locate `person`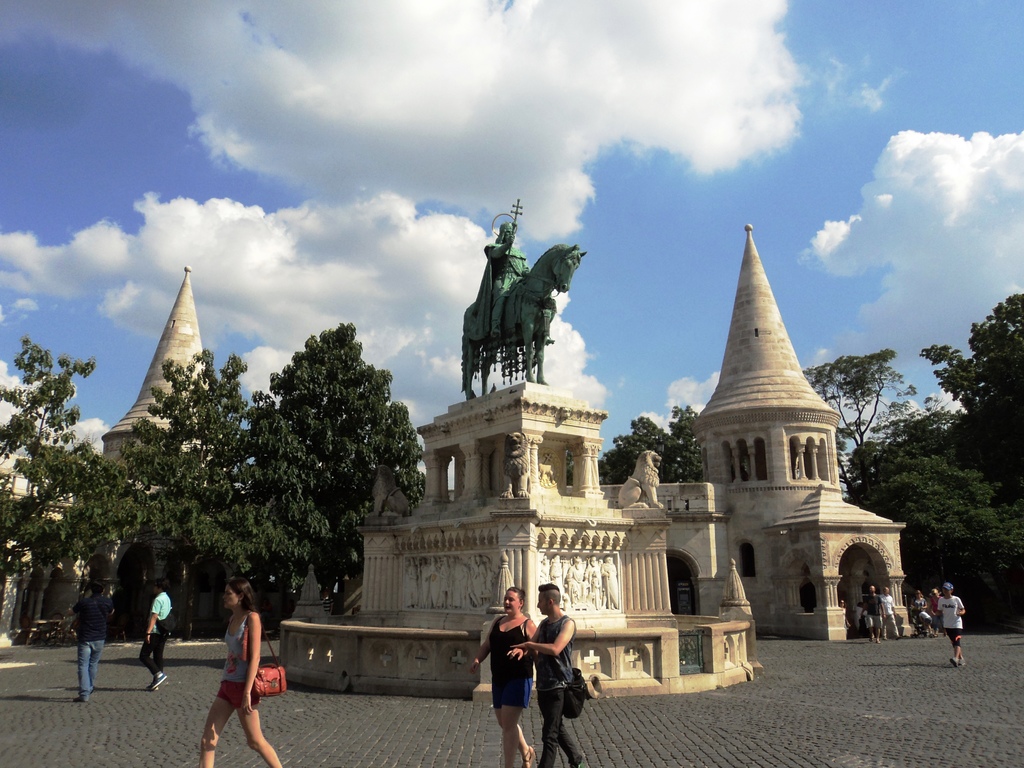
Rect(74, 575, 111, 701)
